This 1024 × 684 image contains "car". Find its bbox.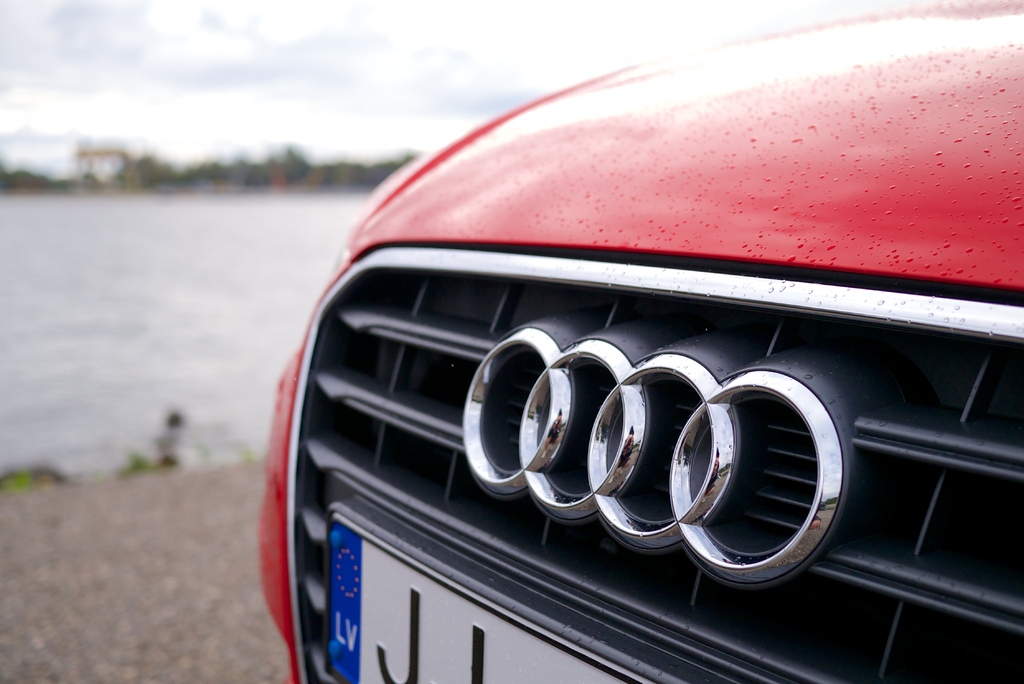
select_region(255, 0, 1023, 683).
